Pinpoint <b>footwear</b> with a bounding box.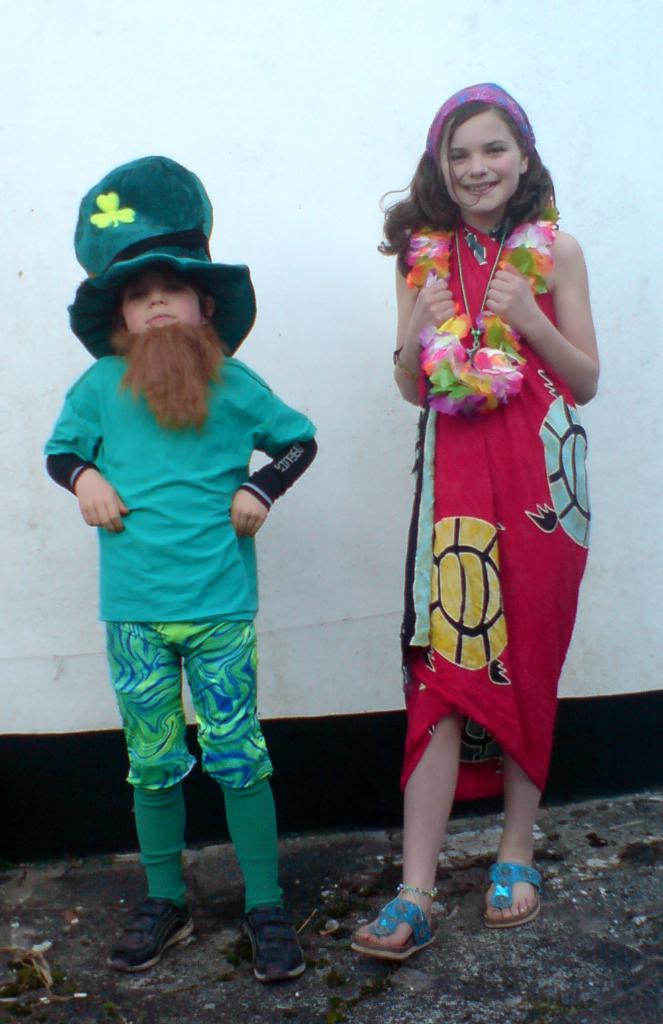
bbox=(111, 901, 199, 972).
